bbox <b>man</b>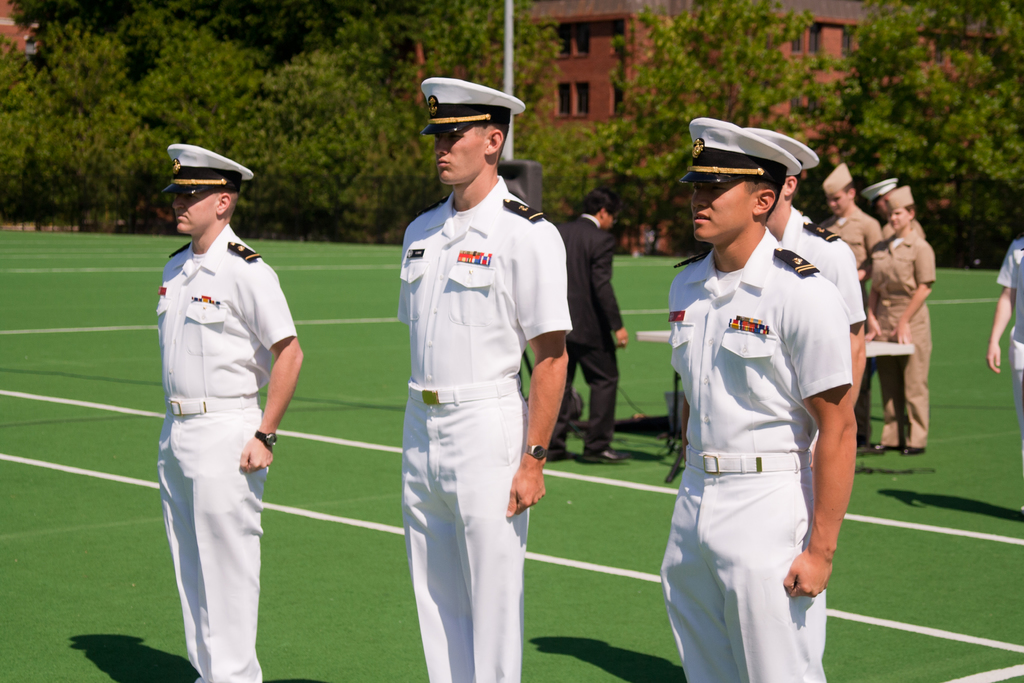
BBox(735, 124, 870, 397)
